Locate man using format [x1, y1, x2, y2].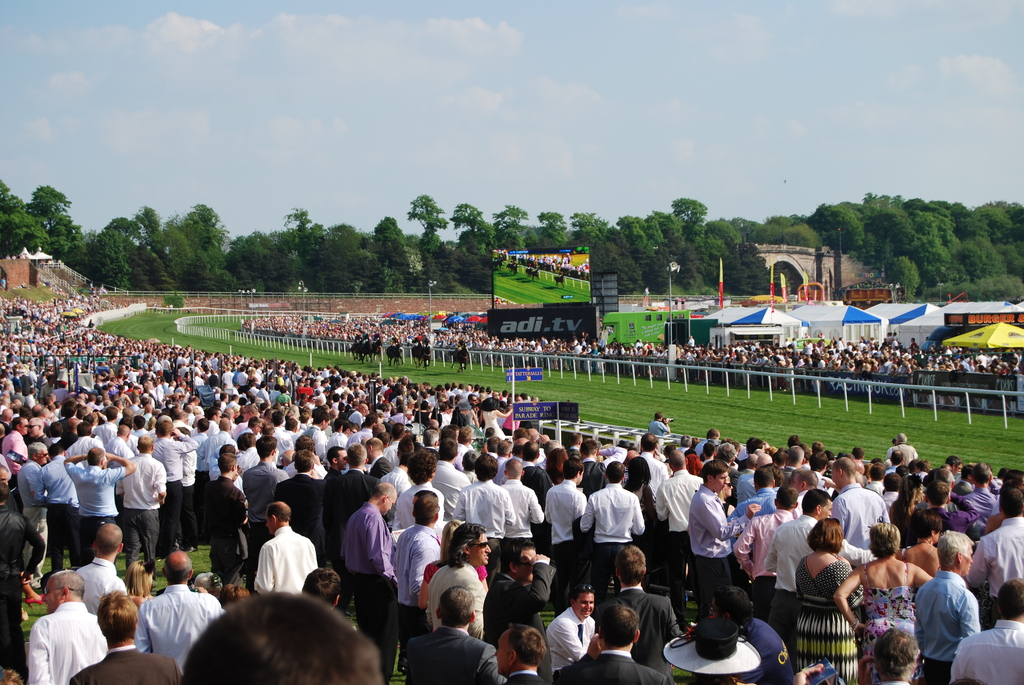
[429, 523, 486, 641].
